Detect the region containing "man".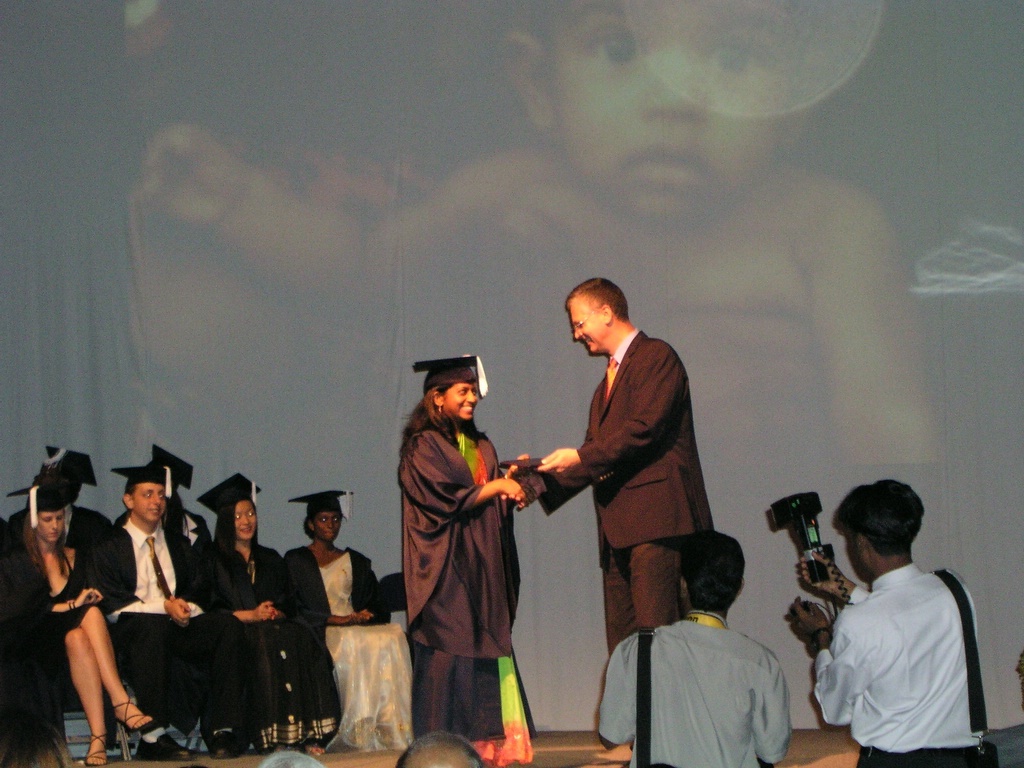
<box>392,734,482,767</box>.
